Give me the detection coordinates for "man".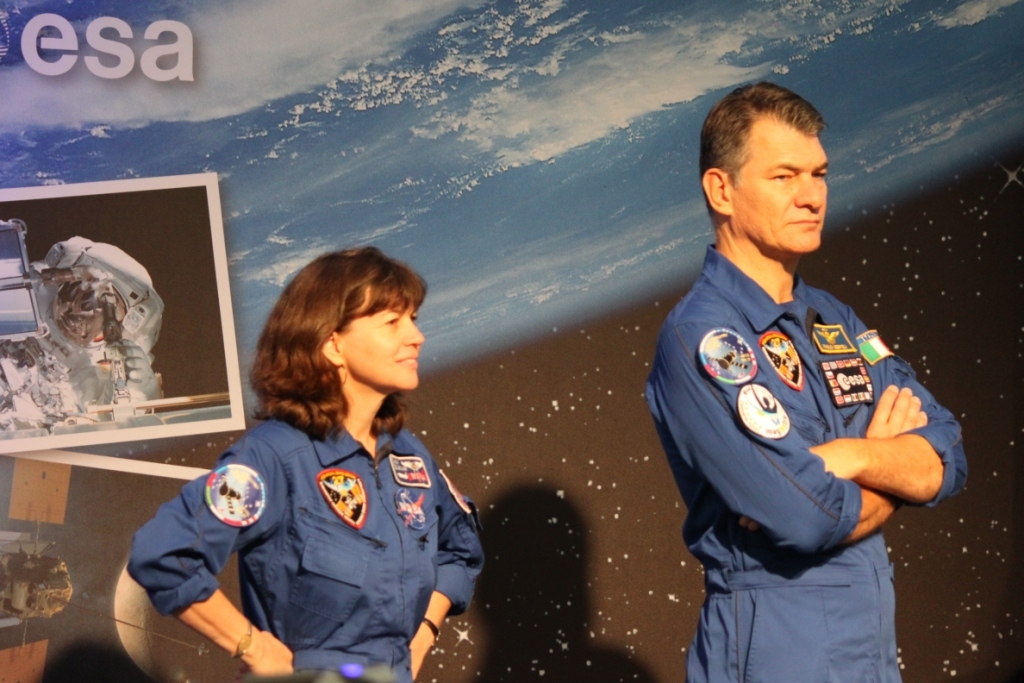
657:88:959:667.
